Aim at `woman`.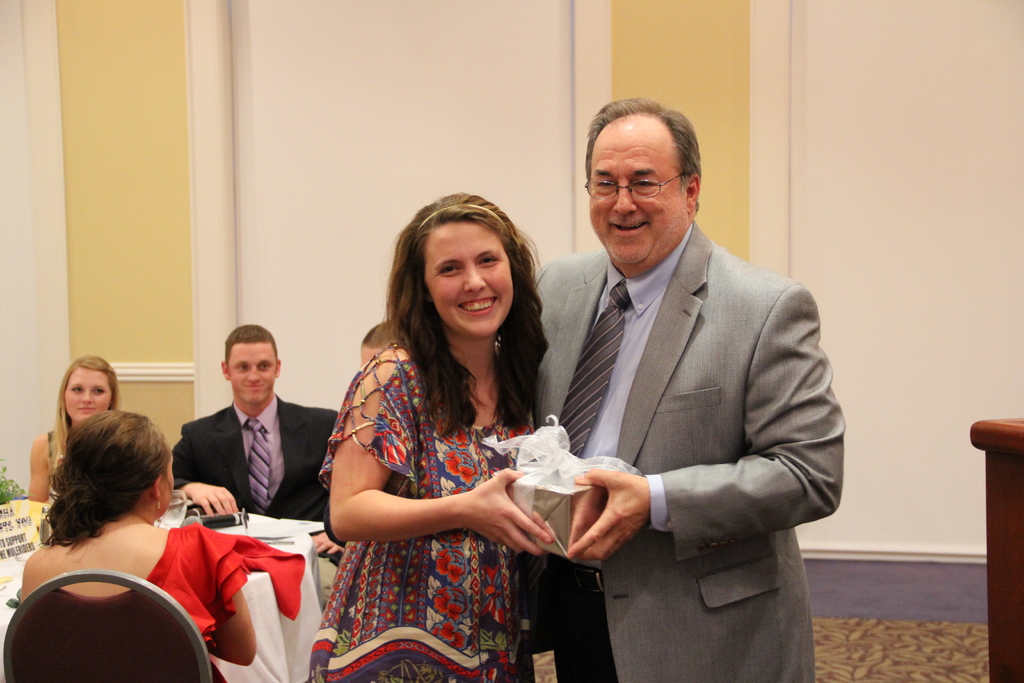
Aimed at l=19, t=407, r=266, b=682.
